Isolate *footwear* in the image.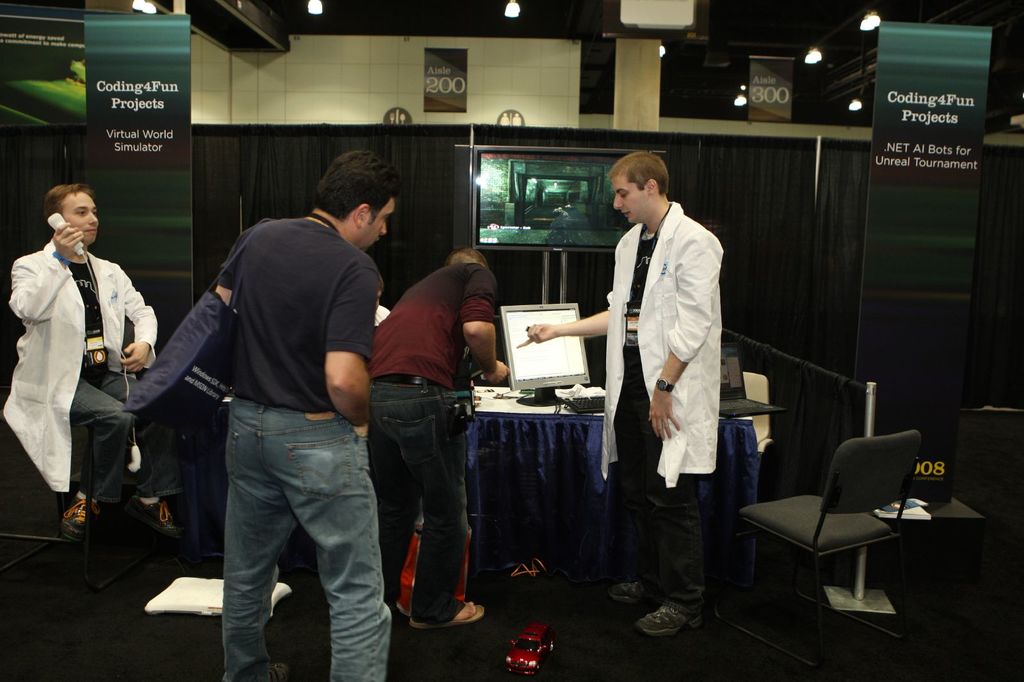
Isolated region: [252, 662, 283, 679].
